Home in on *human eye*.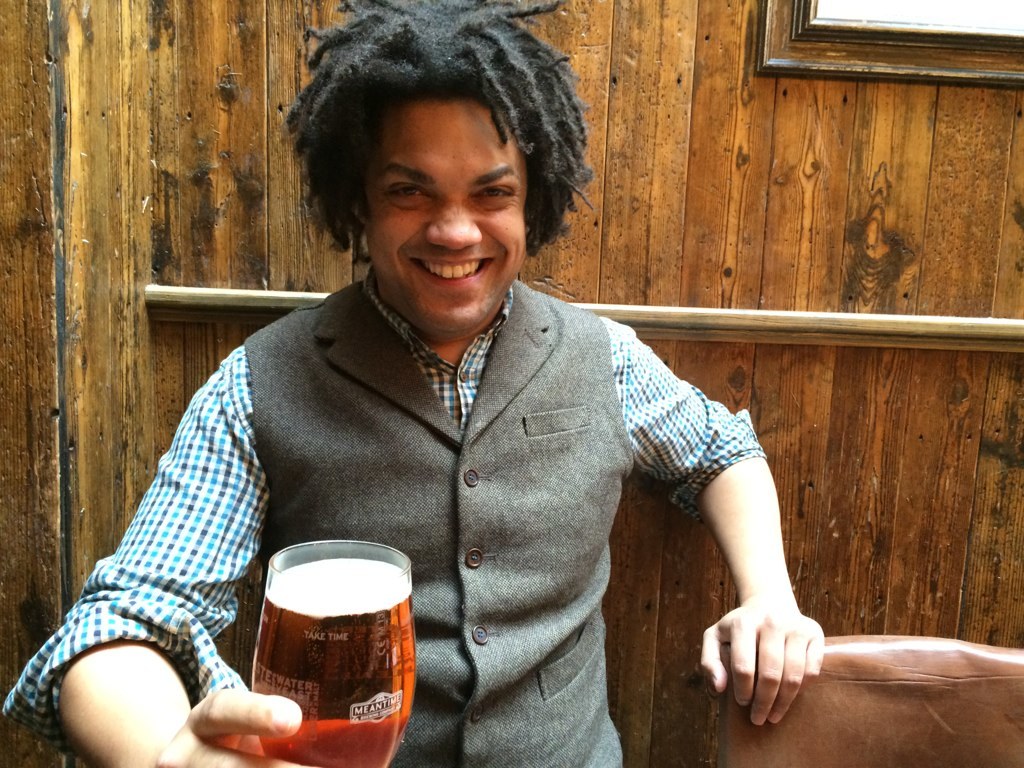
Homed in at <box>388,173,433,198</box>.
